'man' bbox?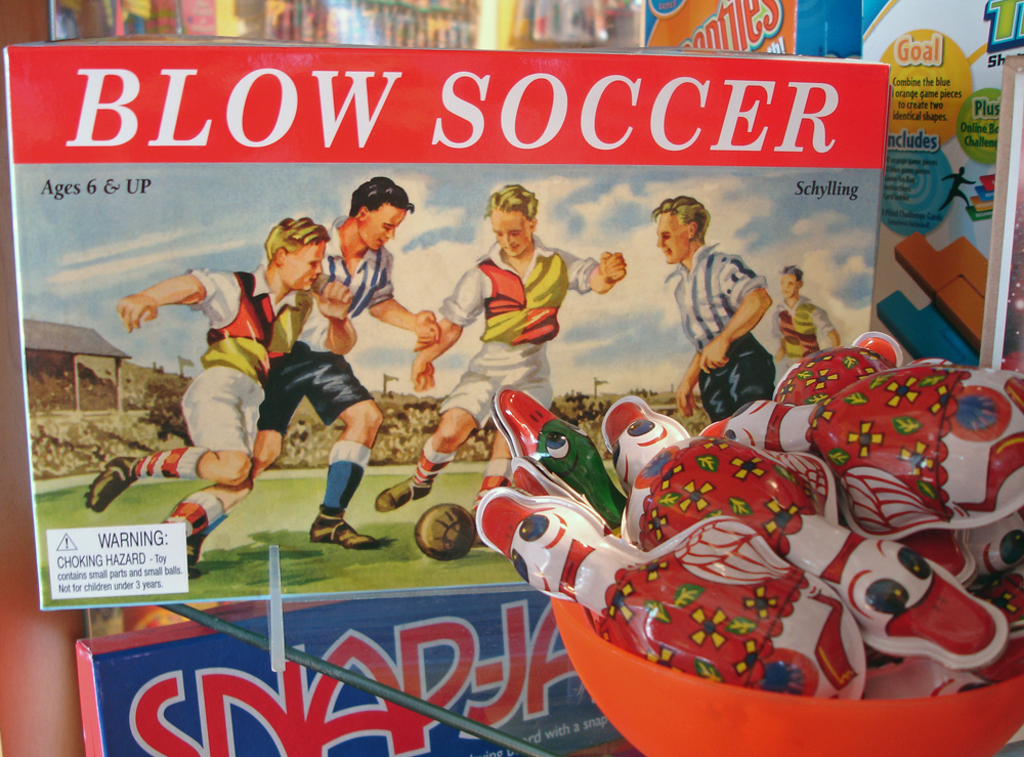
box(655, 205, 785, 428)
